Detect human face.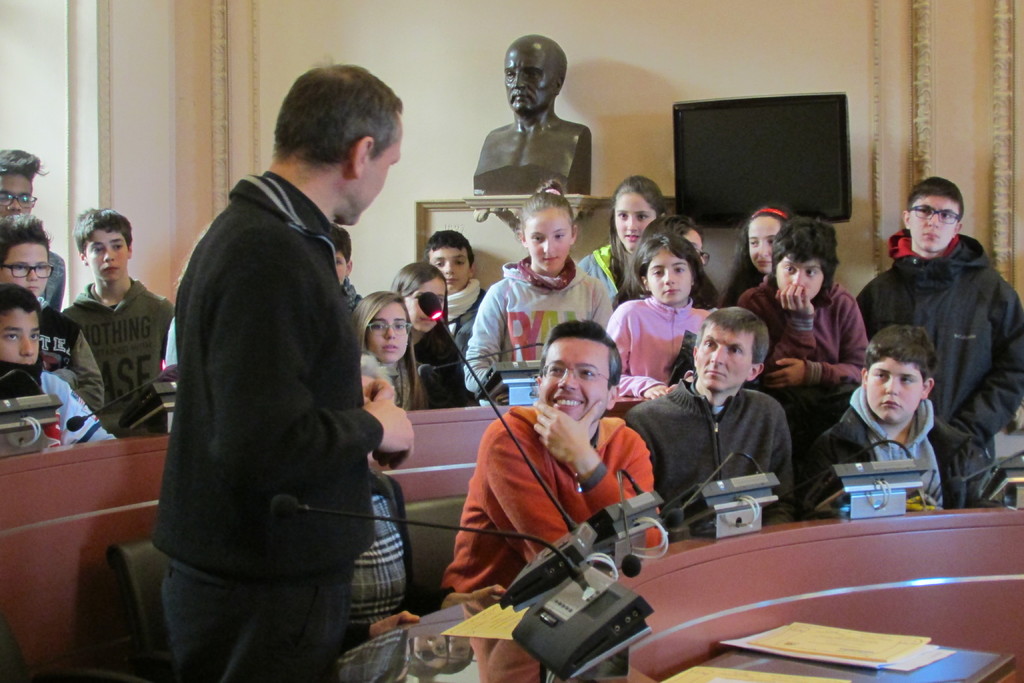
Detected at <bbox>538, 338, 609, 426</bbox>.
